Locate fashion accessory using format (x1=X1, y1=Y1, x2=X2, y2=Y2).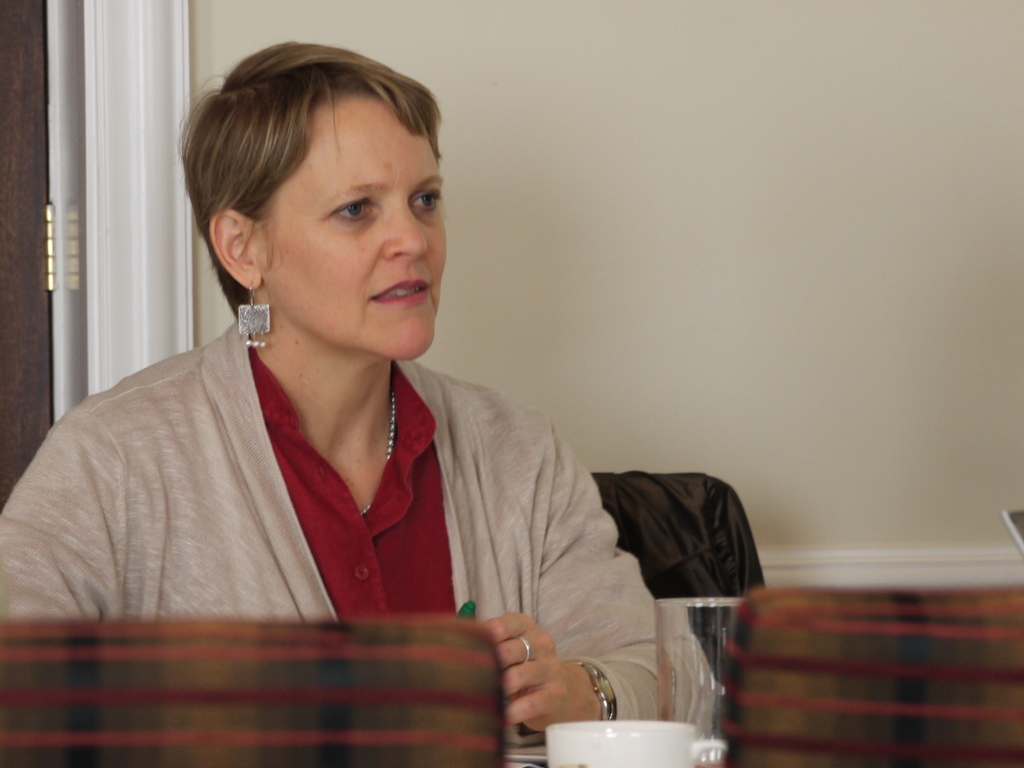
(x1=358, y1=389, x2=398, y2=520).
